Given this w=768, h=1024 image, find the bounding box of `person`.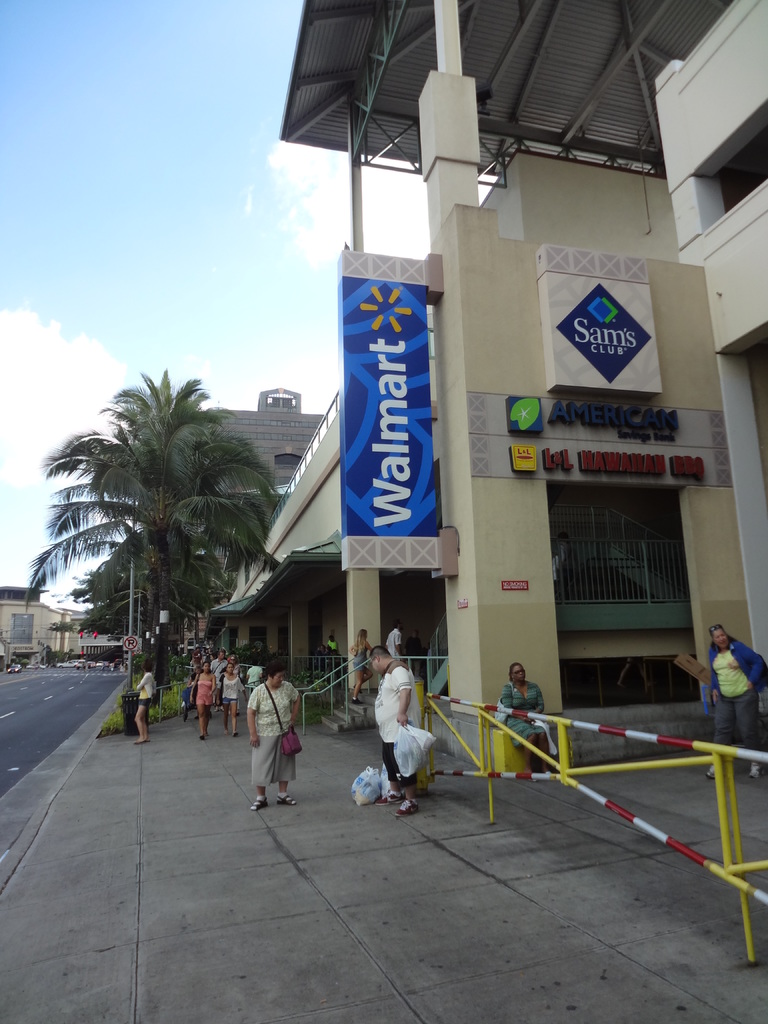
251,668,307,815.
